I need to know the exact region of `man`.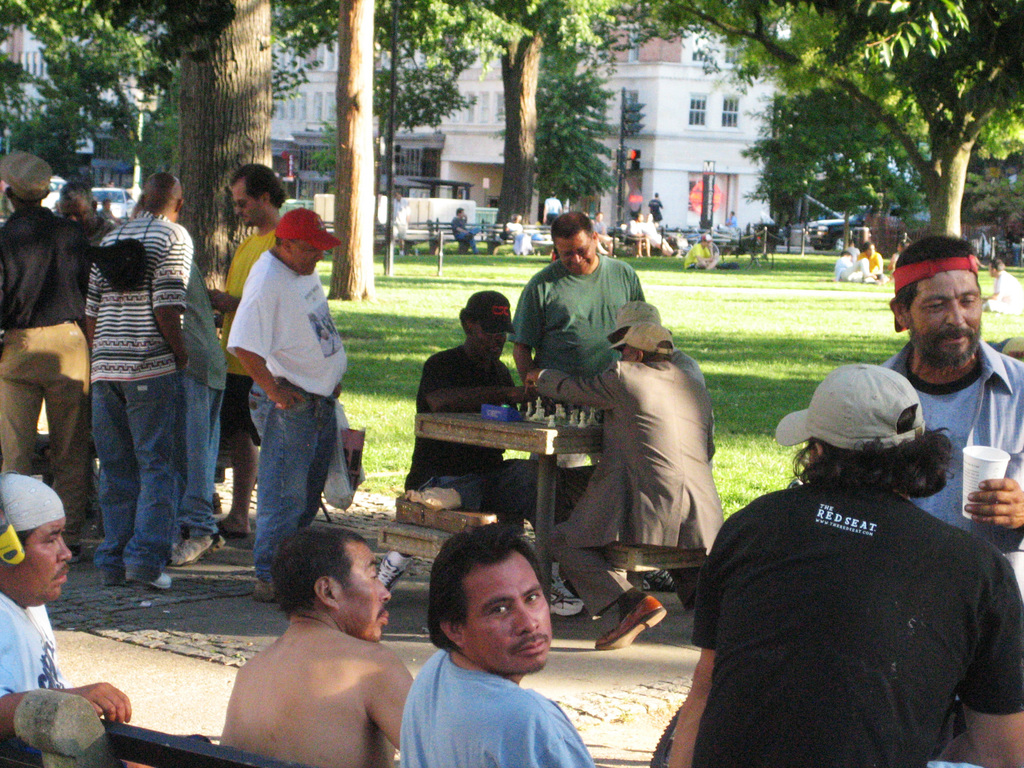
Region: Rect(402, 289, 568, 538).
